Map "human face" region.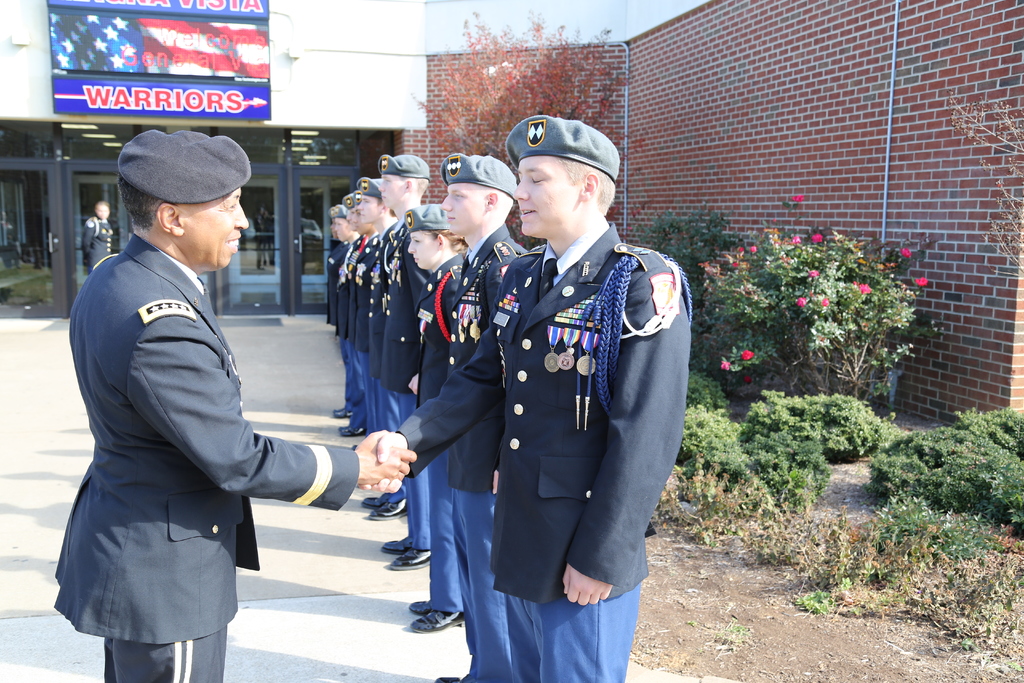
Mapped to {"x1": 335, "y1": 219, "x2": 350, "y2": 240}.
